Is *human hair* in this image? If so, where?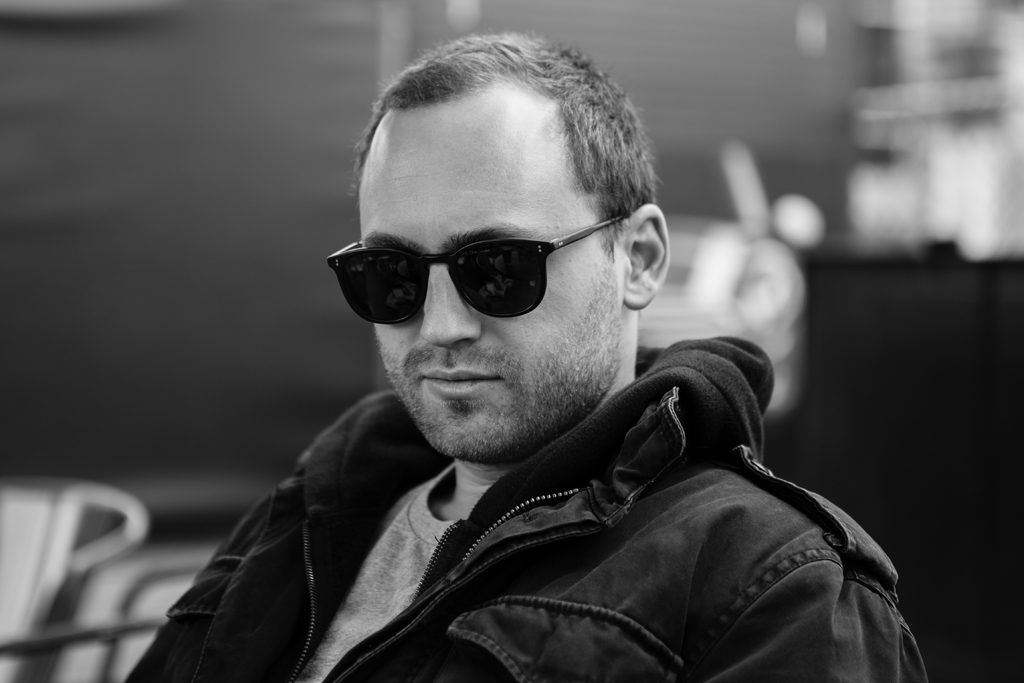
Yes, at [354,42,653,264].
